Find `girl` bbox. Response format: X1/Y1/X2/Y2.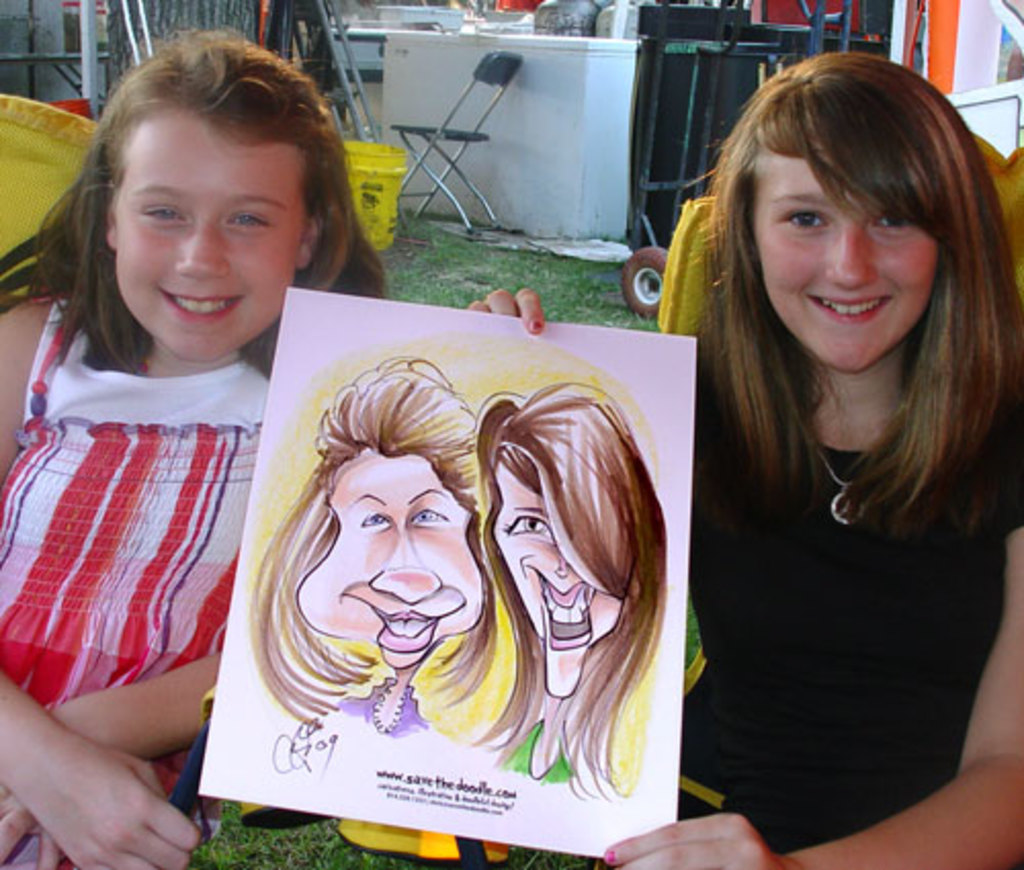
465/47/1022/868.
